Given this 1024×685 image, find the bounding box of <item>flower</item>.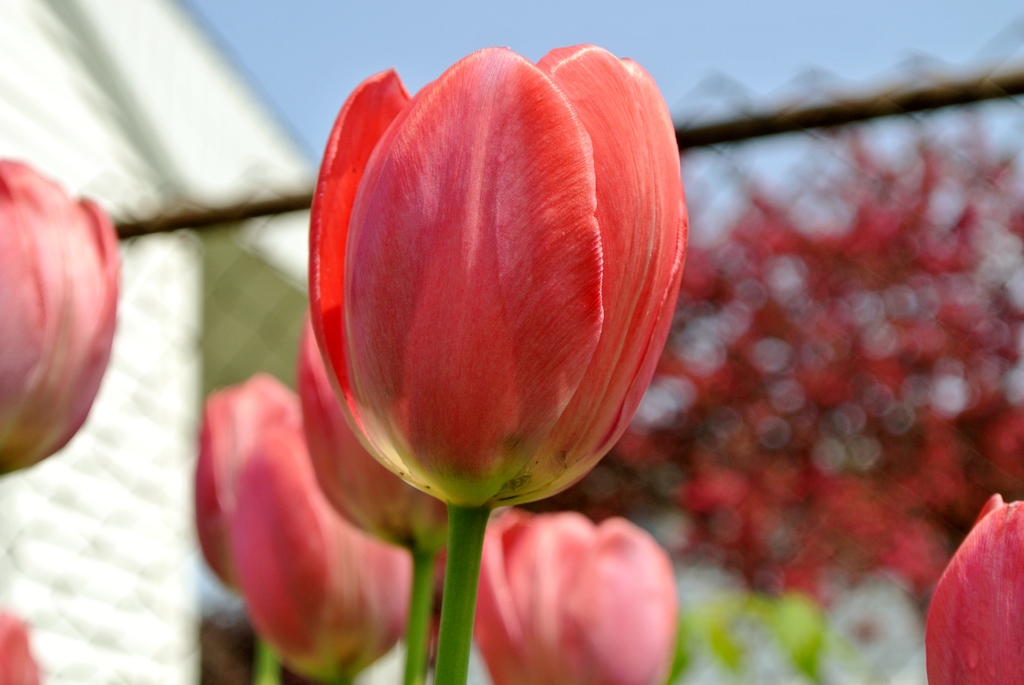
pyautogui.locateOnScreen(929, 492, 1023, 684).
